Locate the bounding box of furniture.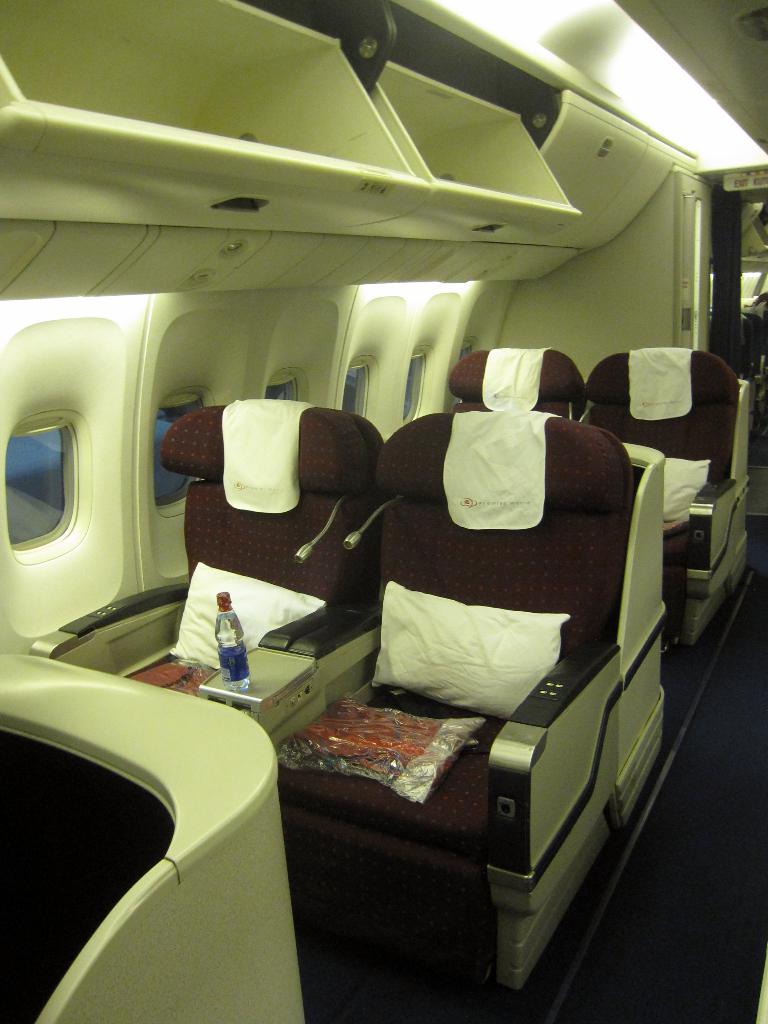
Bounding box: 28 398 385 698.
